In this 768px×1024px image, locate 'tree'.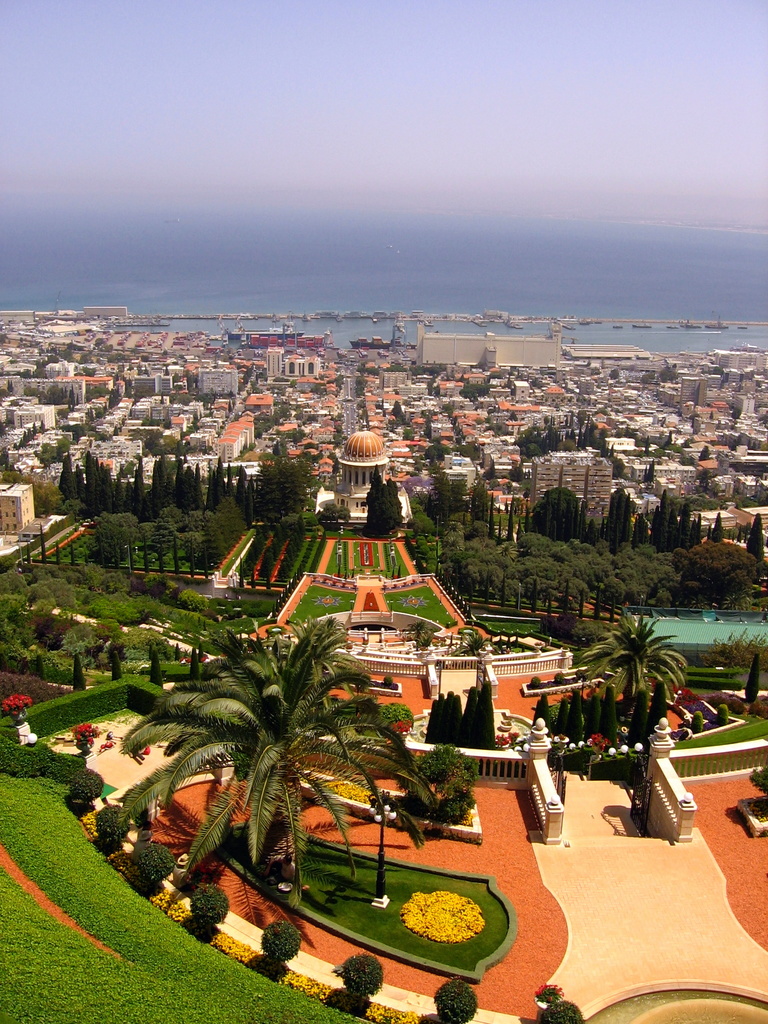
Bounding box: box=[357, 360, 388, 377].
